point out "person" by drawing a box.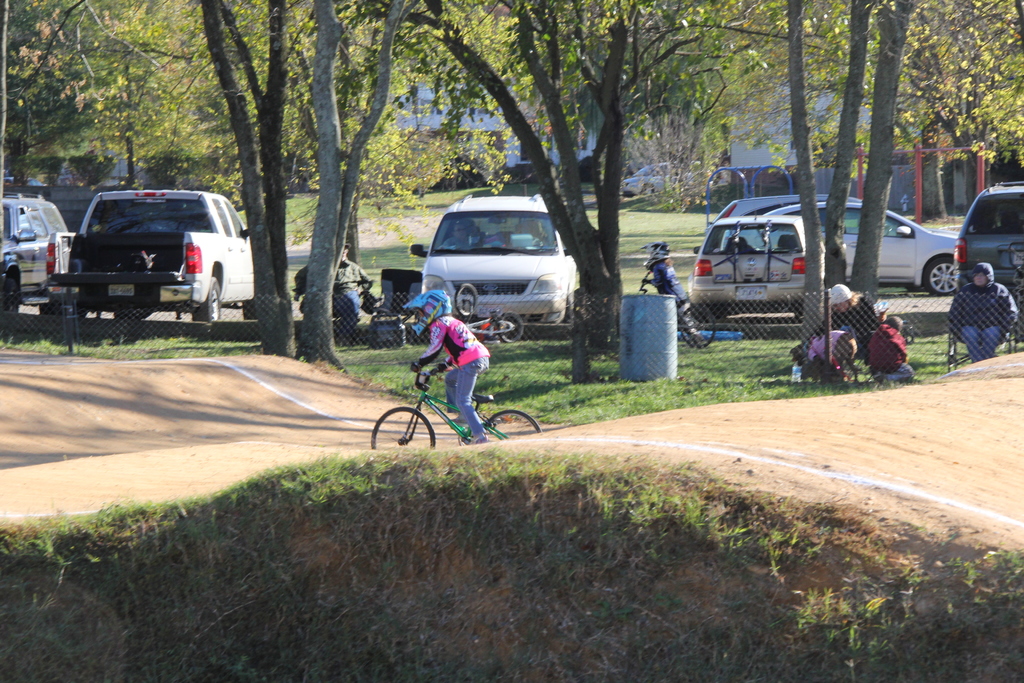
(x1=641, y1=240, x2=700, y2=343).
